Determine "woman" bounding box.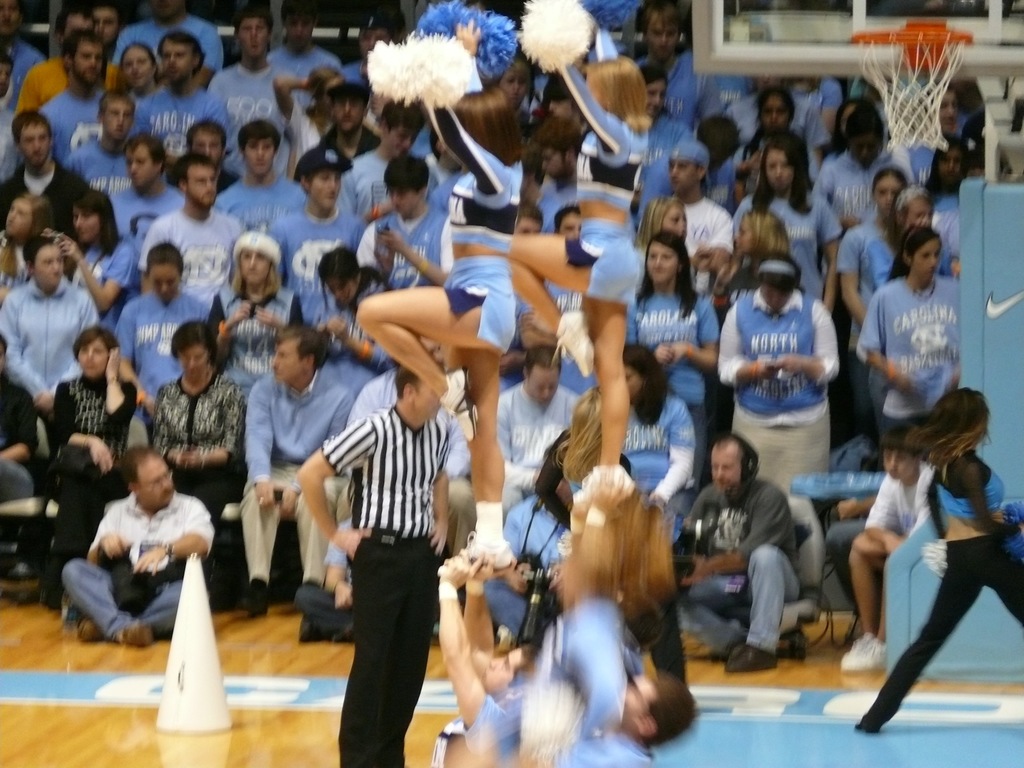
Determined: region(429, 472, 680, 767).
